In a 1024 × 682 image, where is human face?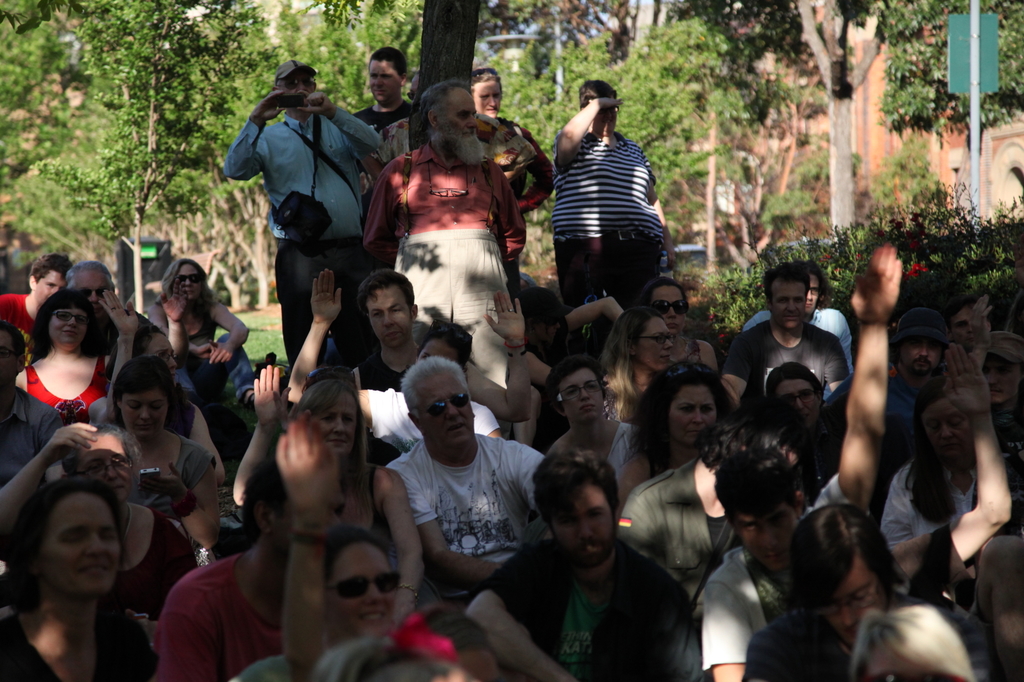
crop(442, 90, 481, 136).
